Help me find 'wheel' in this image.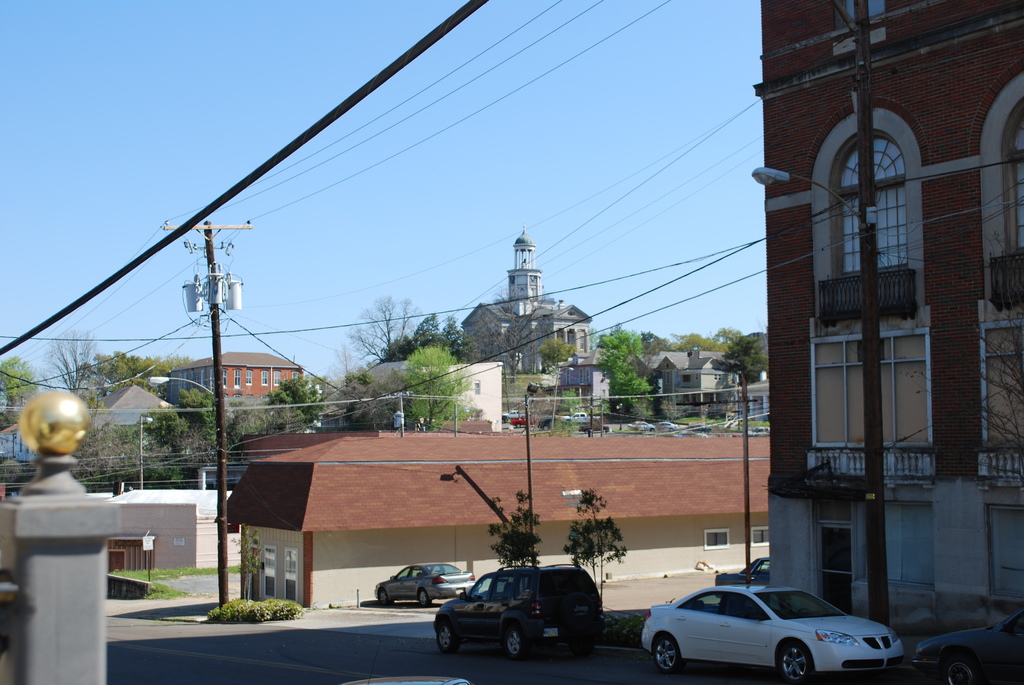
Found it: (left=435, top=622, right=452, bottom=653).
